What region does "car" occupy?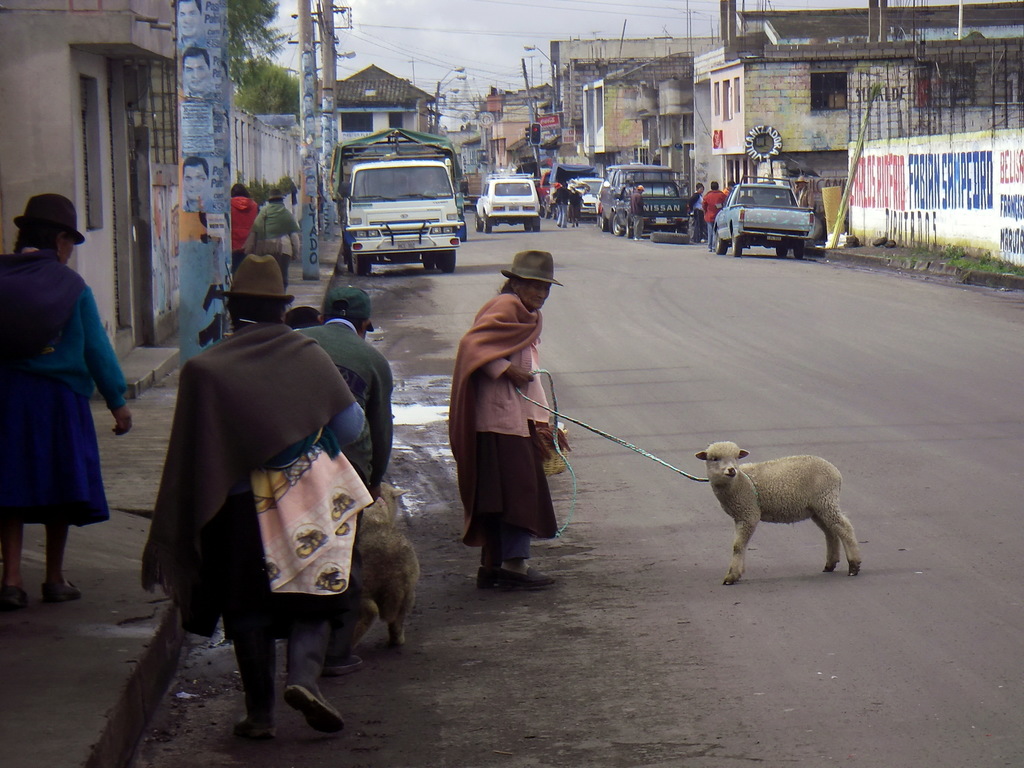
469 171 545 235.
